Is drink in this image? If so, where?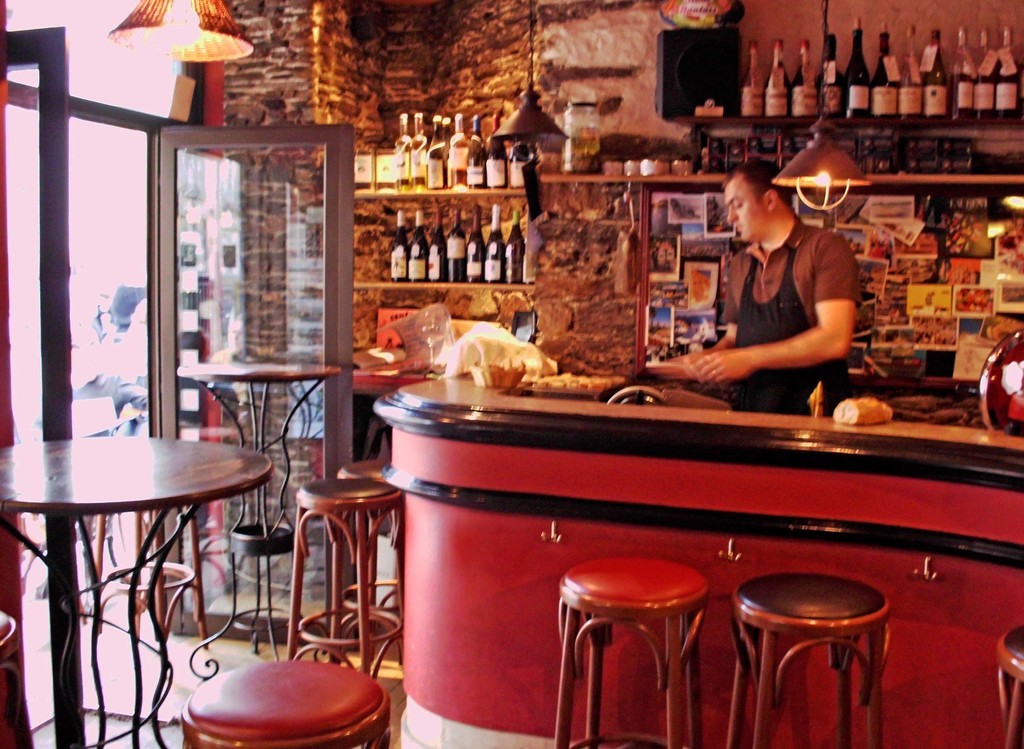
Yes, at x1=872 y1=56 x2=904 y2=118.
